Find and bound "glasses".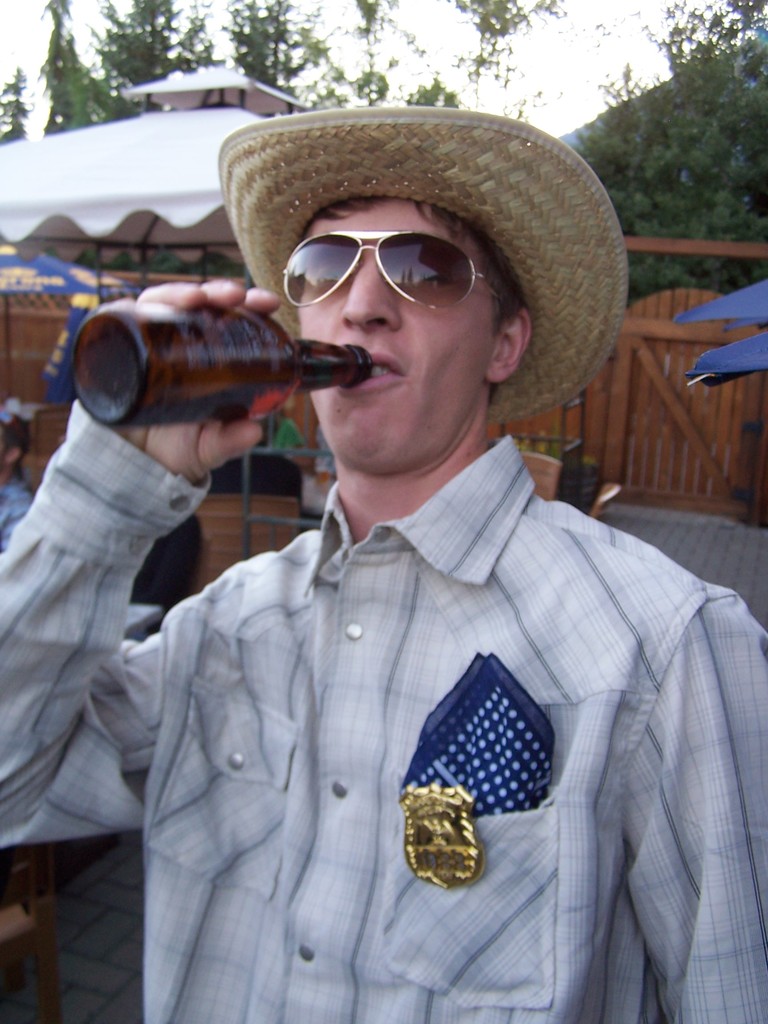
Bound: {"left": 270, "top": 230, "right": 524, "bottom": 314}.
